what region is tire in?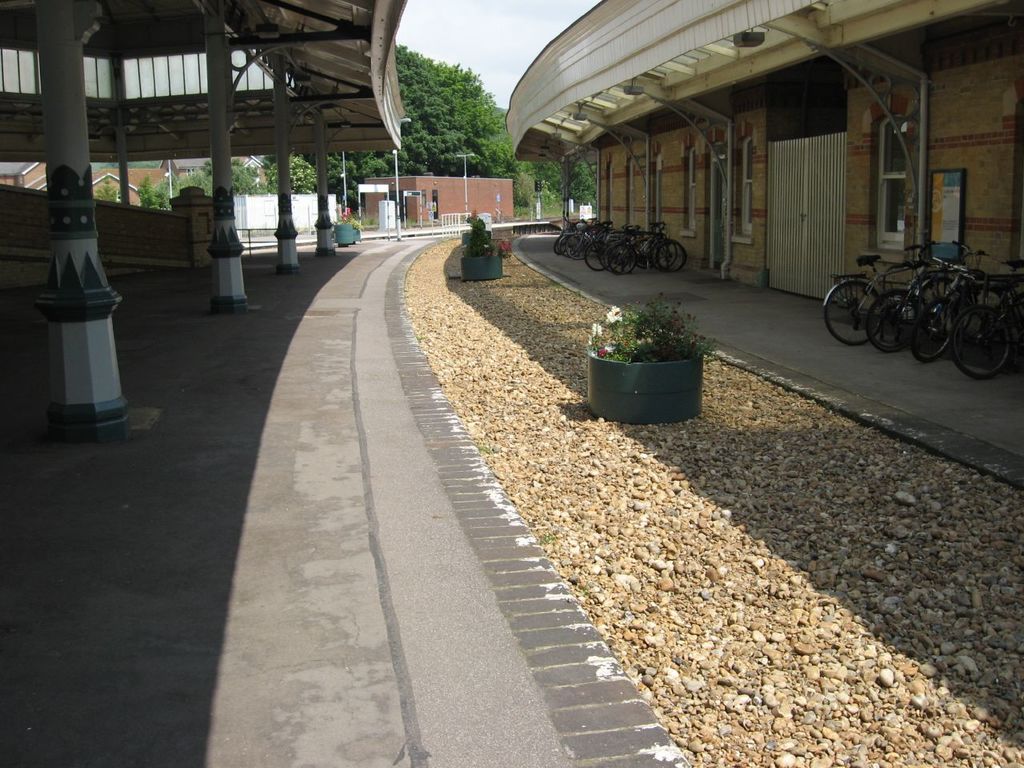
bbox(866, 288, 921, 354).
